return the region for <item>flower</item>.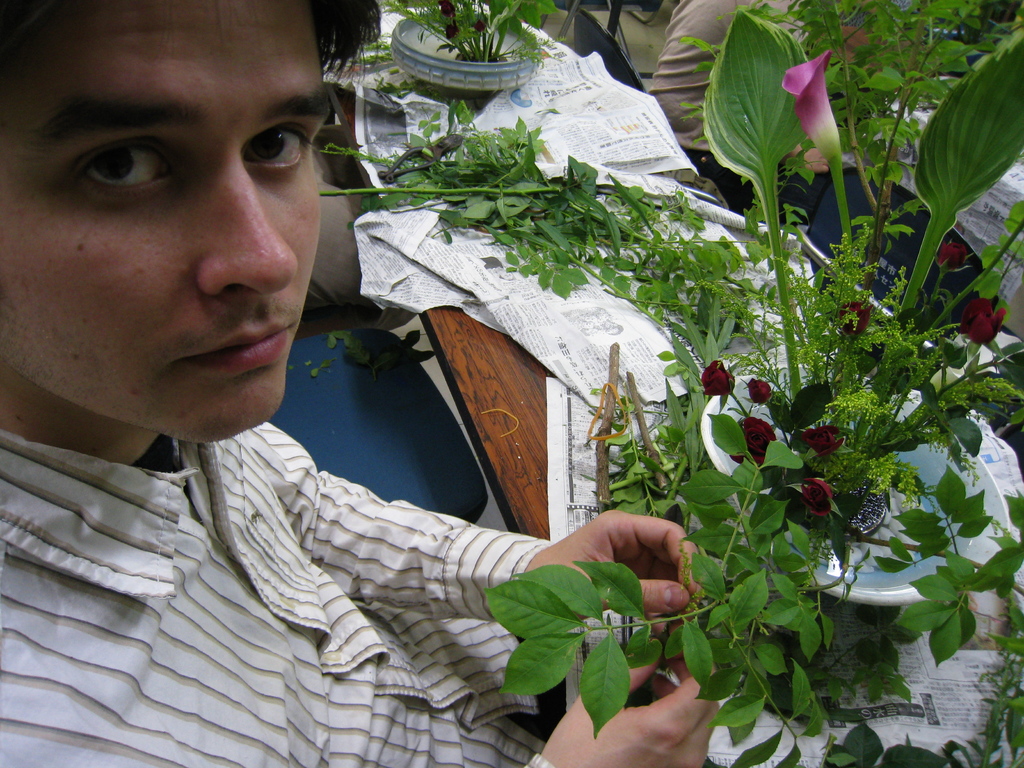
[967,308,1005,347].
